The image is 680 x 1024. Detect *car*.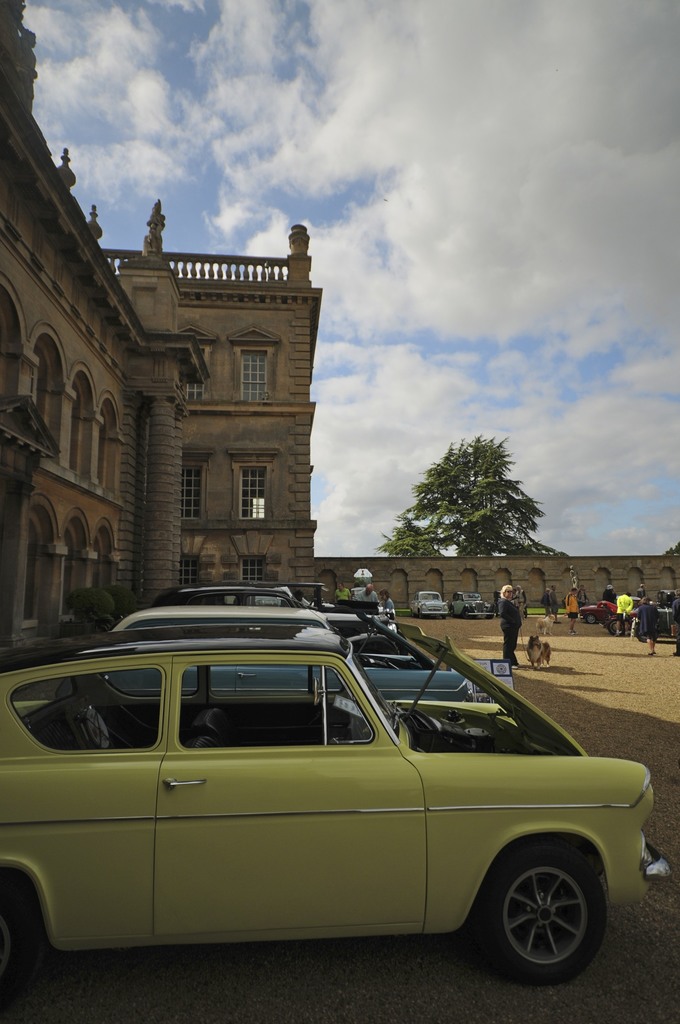
Detection: locate(0, 634, 679, 979).
